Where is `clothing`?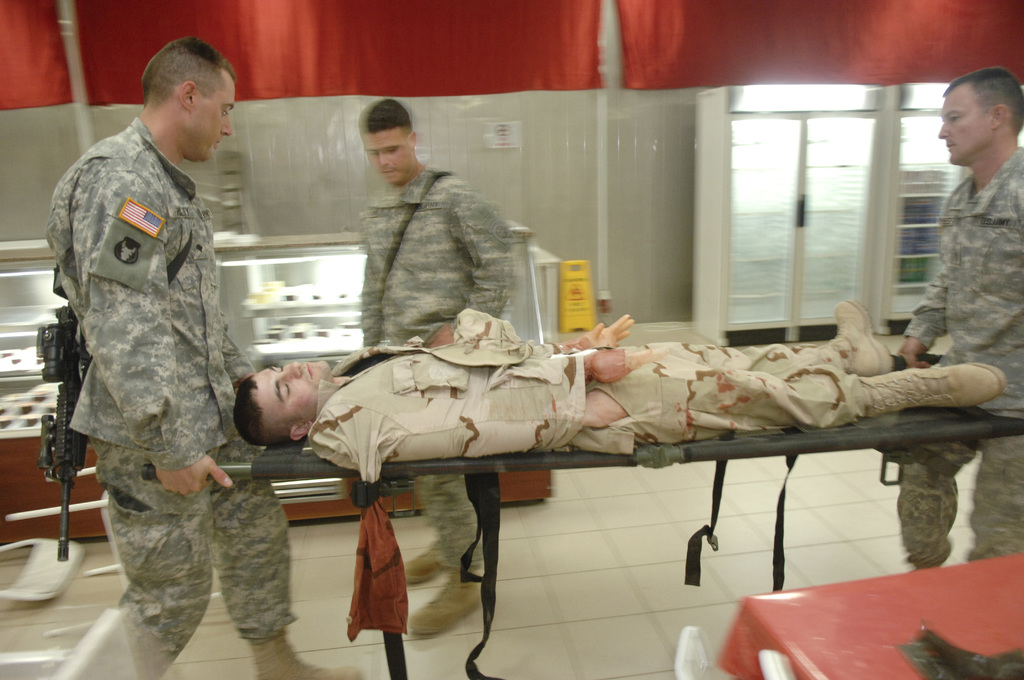
(left=900, top=158, right=1023, bottom=571).
